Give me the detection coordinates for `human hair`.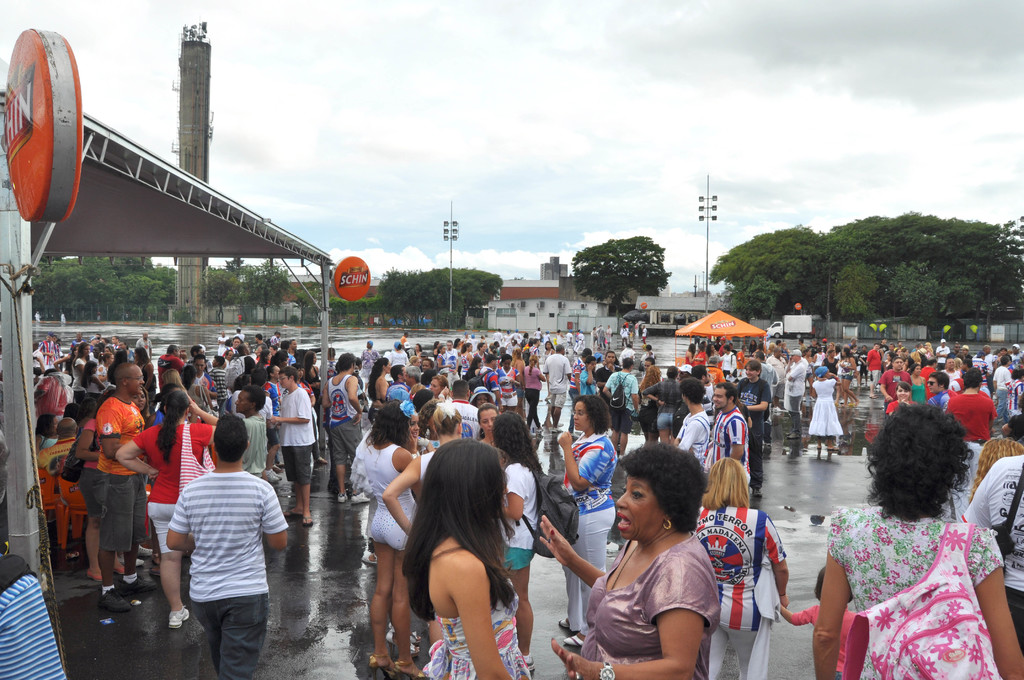
469 355 479 375.
